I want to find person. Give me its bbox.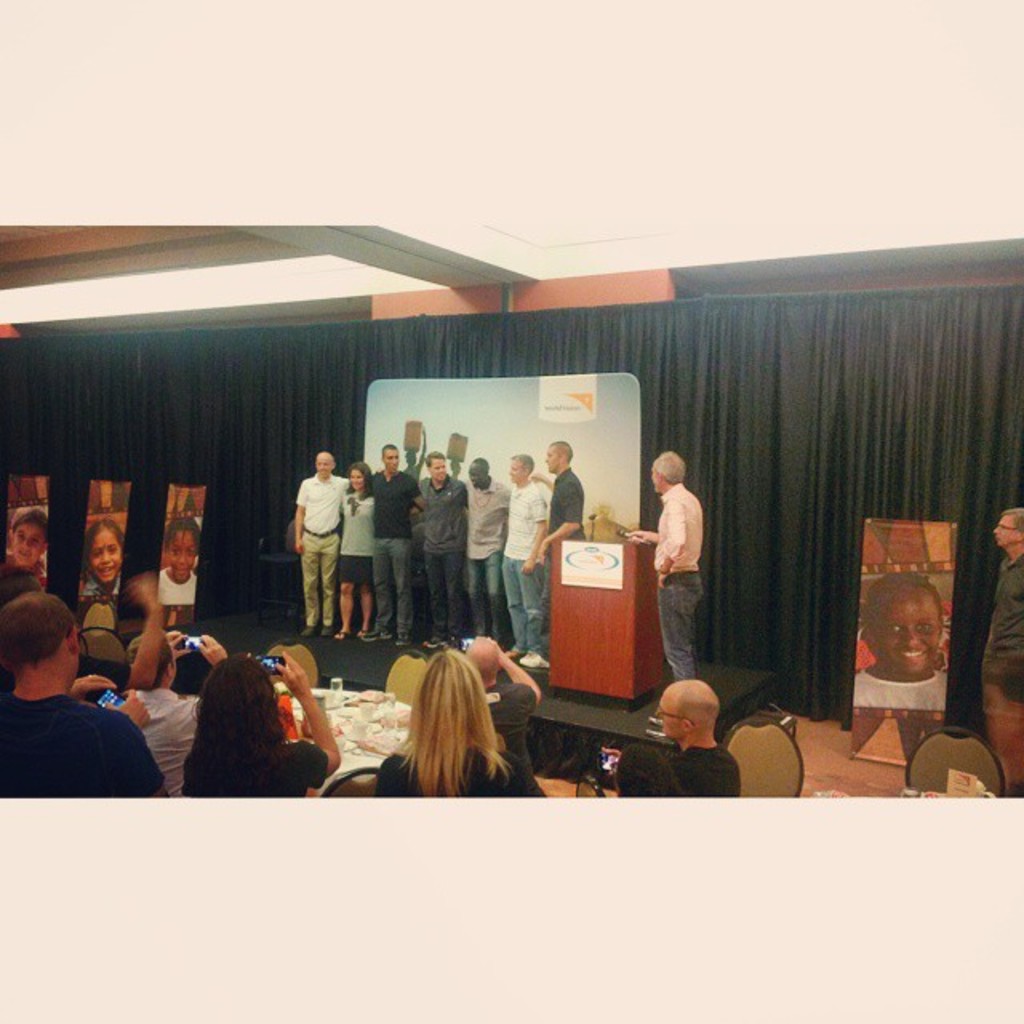
BBox(504, 450, 552, 670).
